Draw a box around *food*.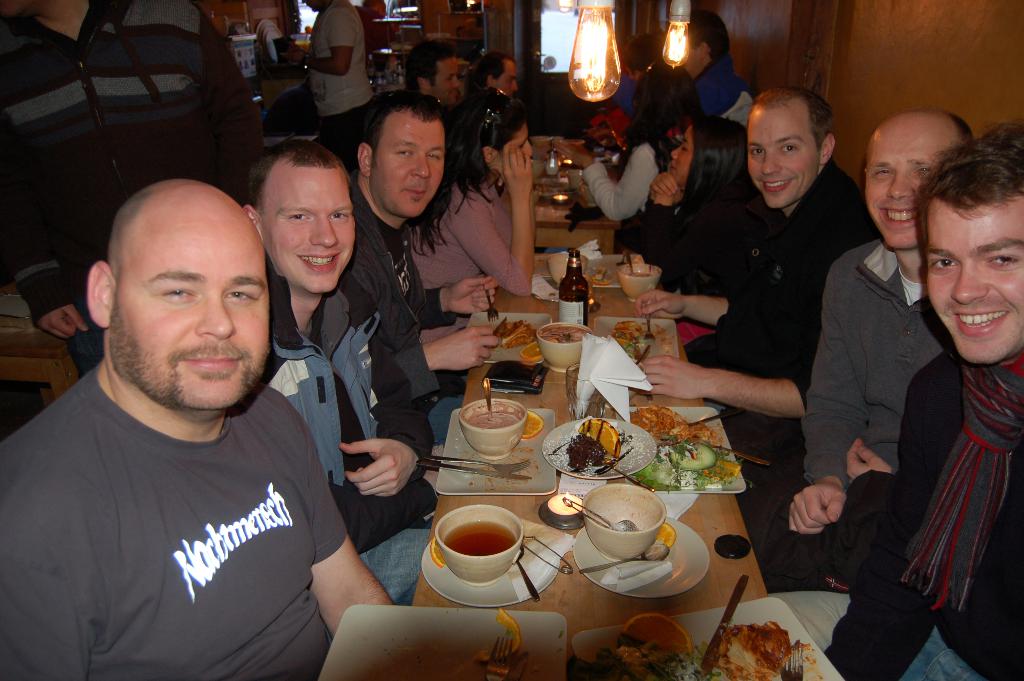
bbox=[568, 611, 726, 680].
